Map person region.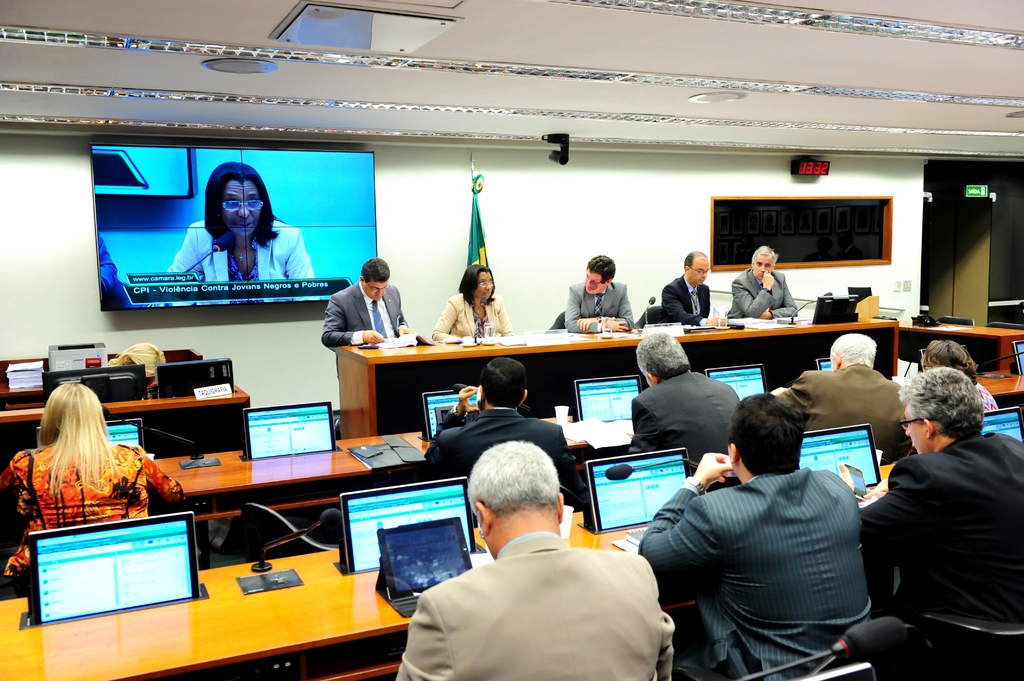
Mapped to rect(922, 339, 1001, 412).
